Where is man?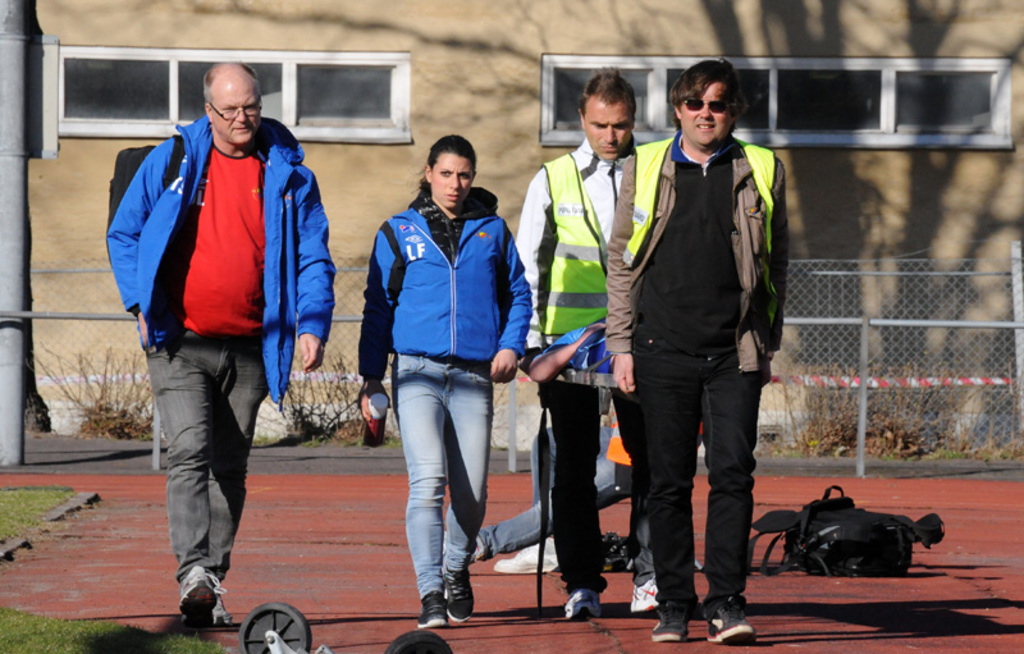
left=442, top=397, right=705, bottom=576.
